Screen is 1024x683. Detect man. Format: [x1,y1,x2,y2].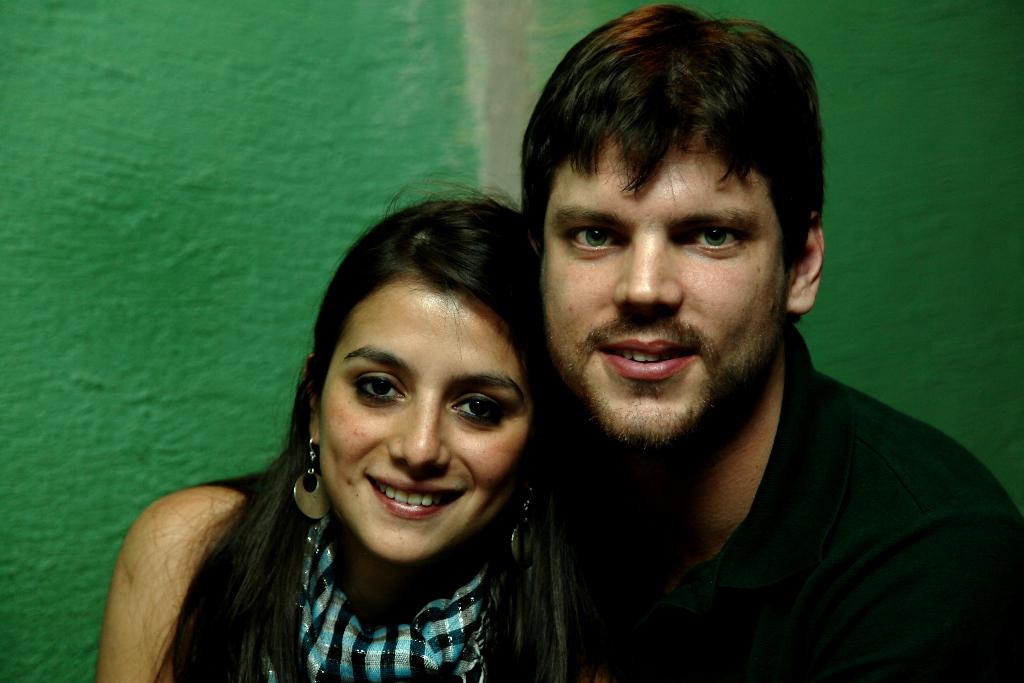
[433,30,1001,682].
